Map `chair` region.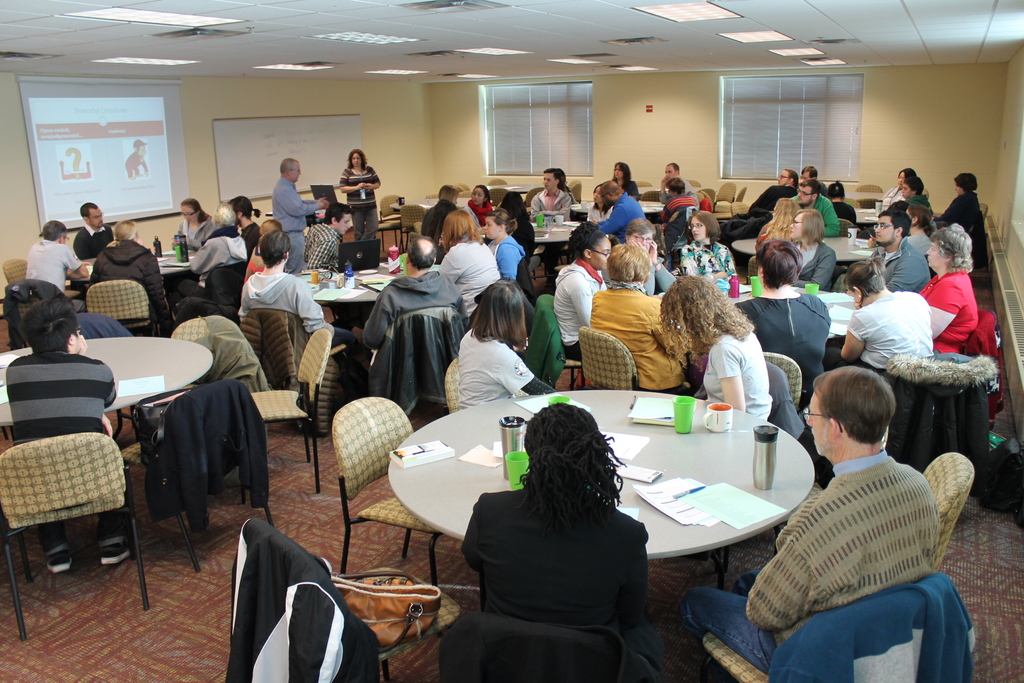
Mapped to select_region(635, 178, 650, 185).
